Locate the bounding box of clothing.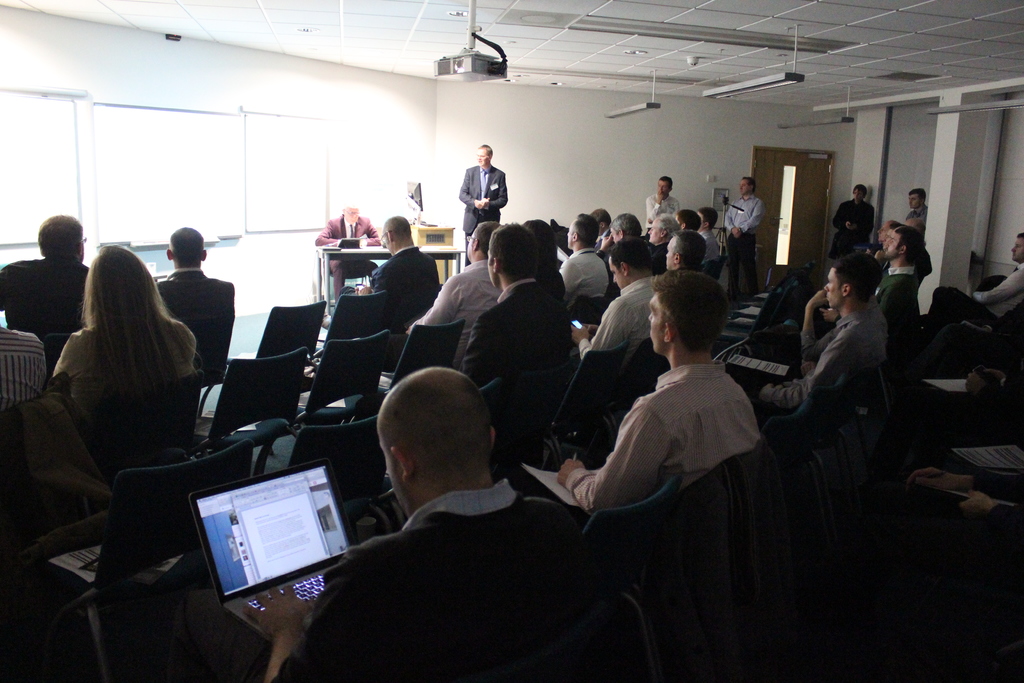
Bounding box: region(560, 243, 609, 313).
